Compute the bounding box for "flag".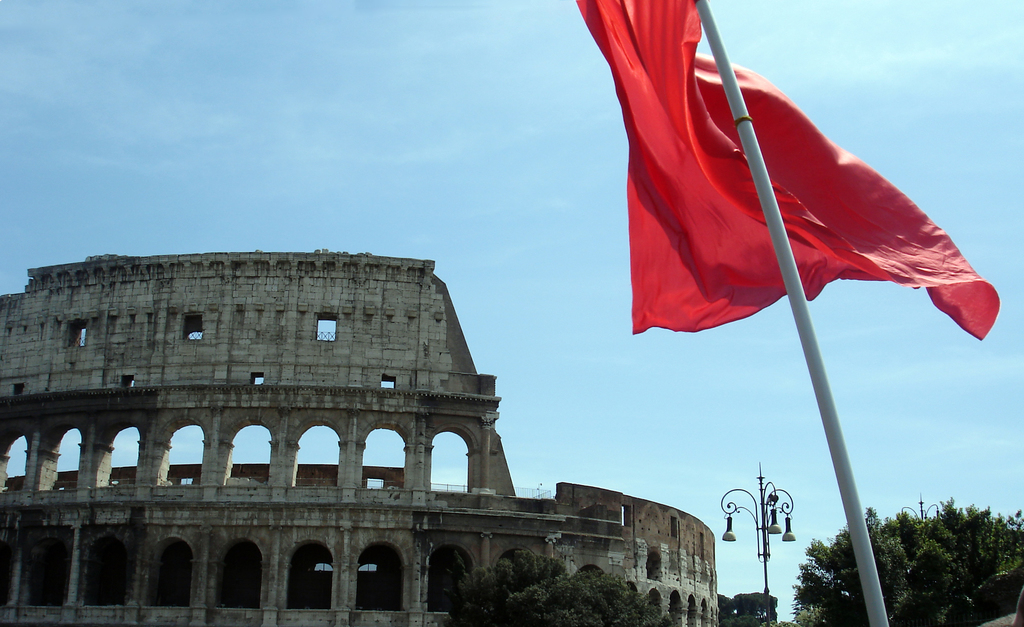
x1=590, y1=33, x2=936, y2=405.
